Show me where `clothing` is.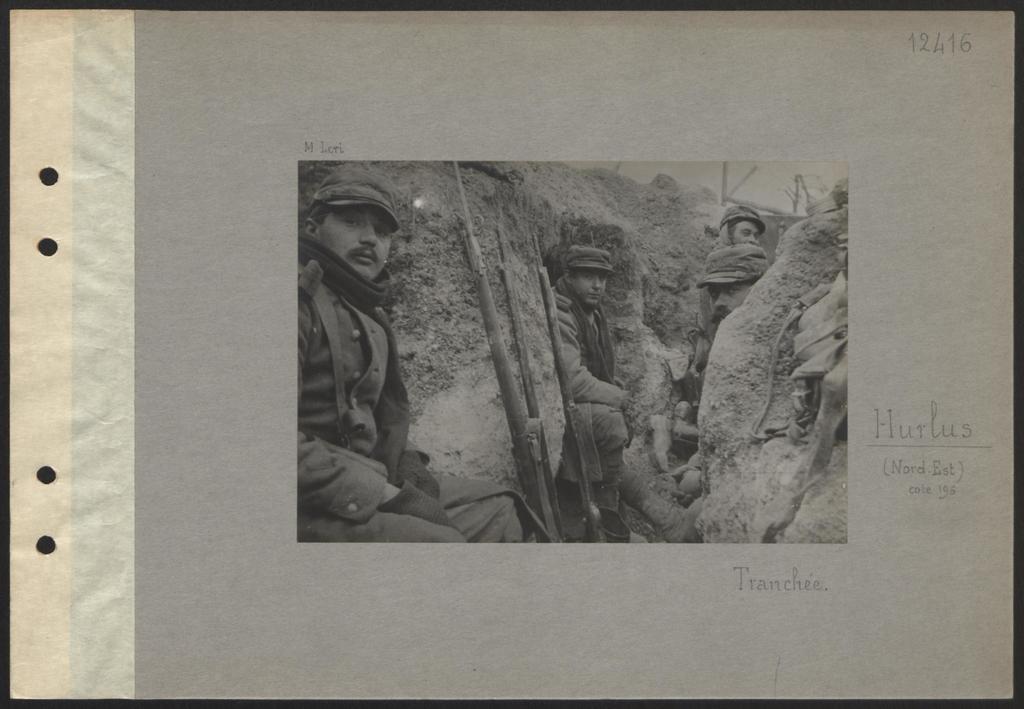
`clothing` is at (548, 270, 633, 482).
